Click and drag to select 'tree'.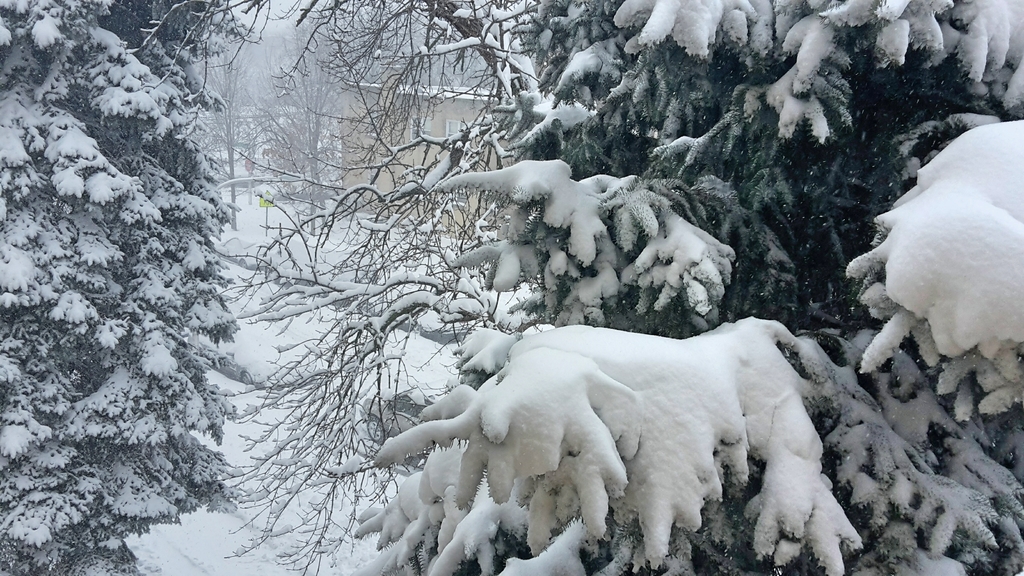
Selection: Rect(0, 0, 255, 575).
